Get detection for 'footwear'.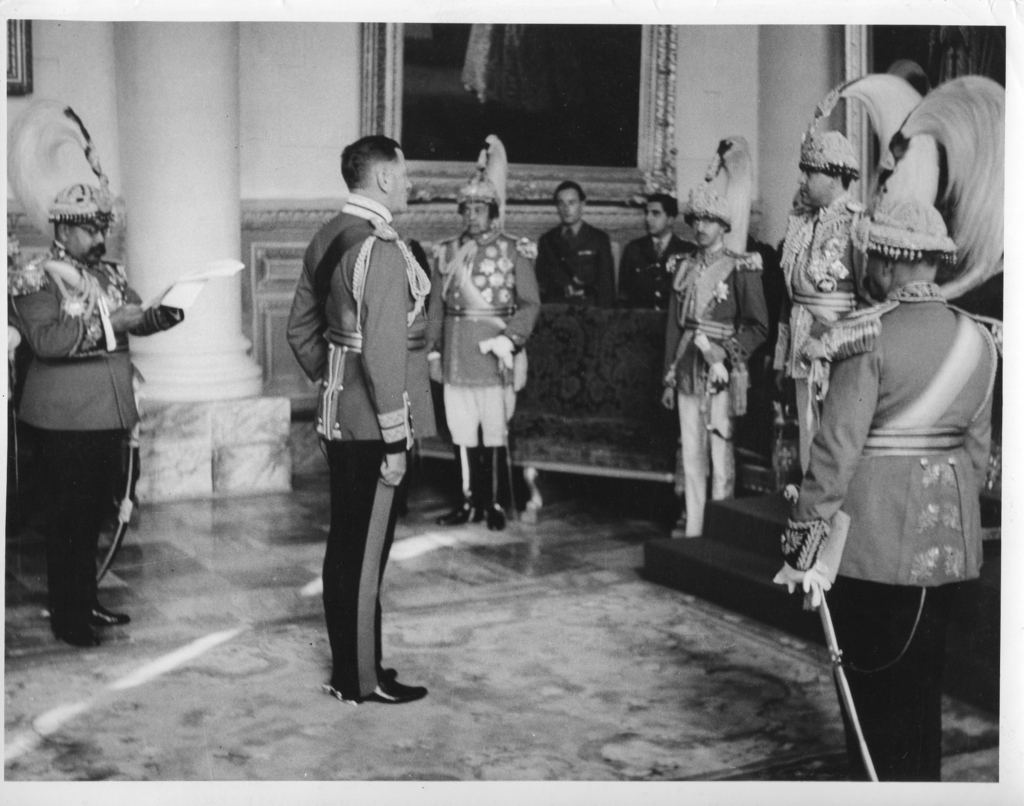
Detection: [436, 501, 486, 528].
